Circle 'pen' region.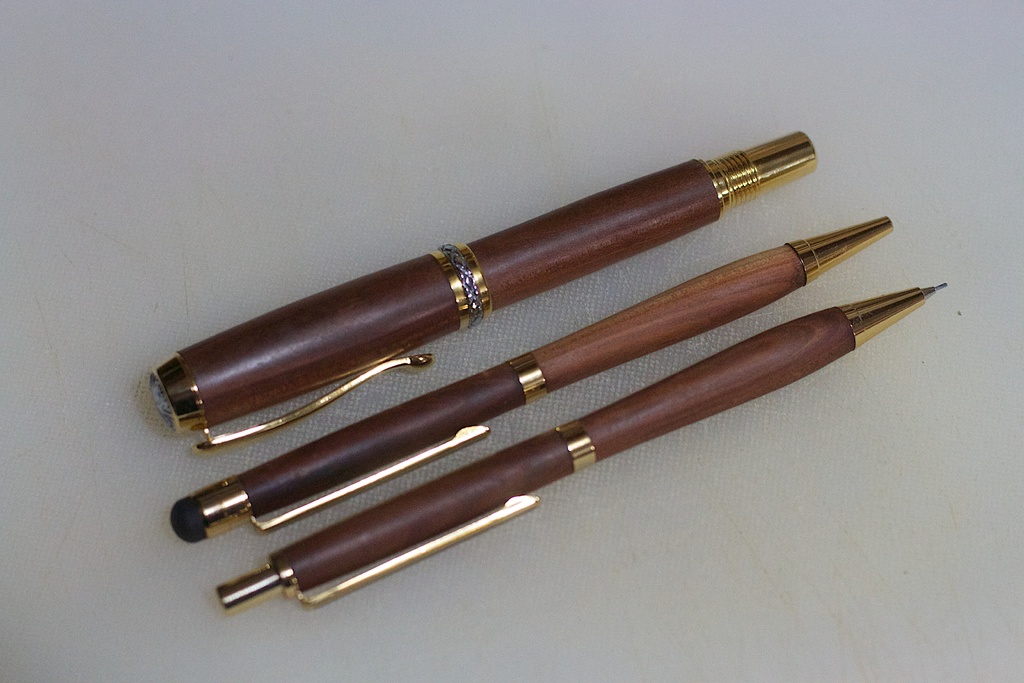
Region: <box>163,211,900,546</box>.
